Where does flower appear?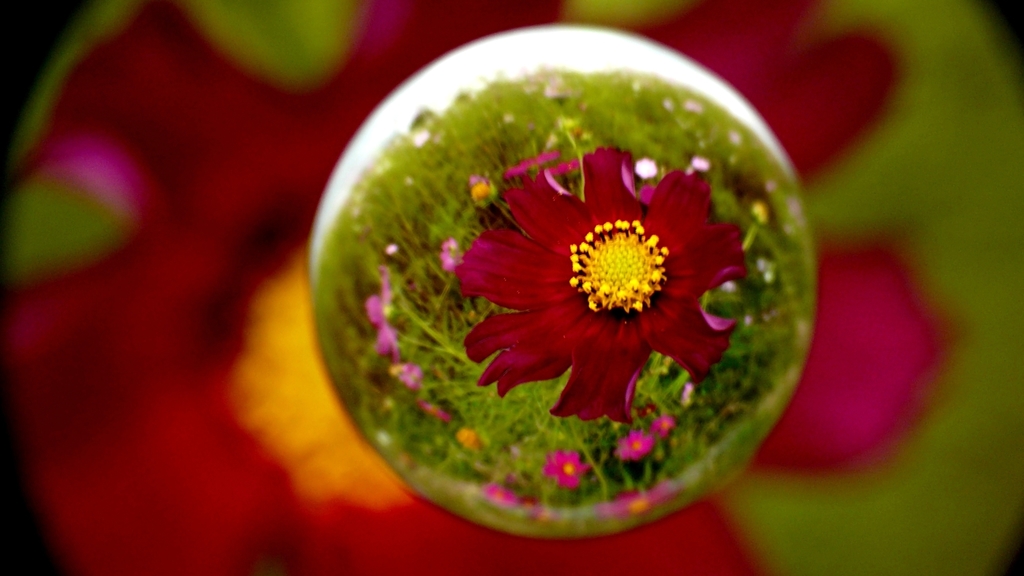
Appears at <bbox>397, 363, 428, 388</bbox>.
